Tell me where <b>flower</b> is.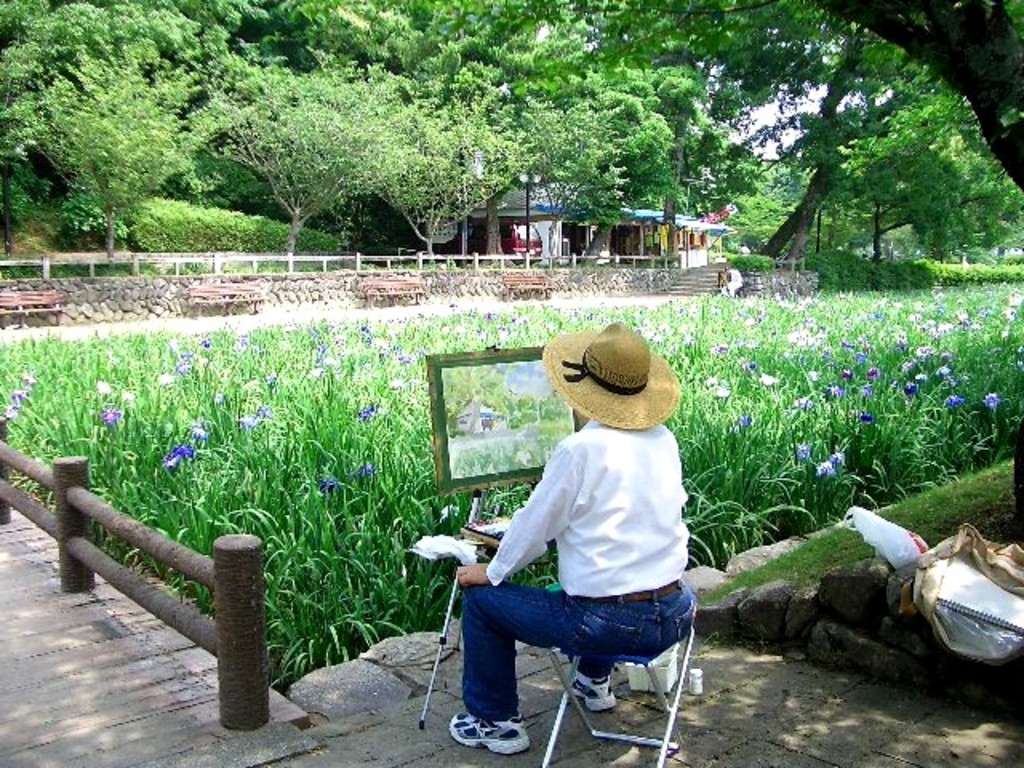
<b>flower</b> is at region(171, 438, 189, 461).
